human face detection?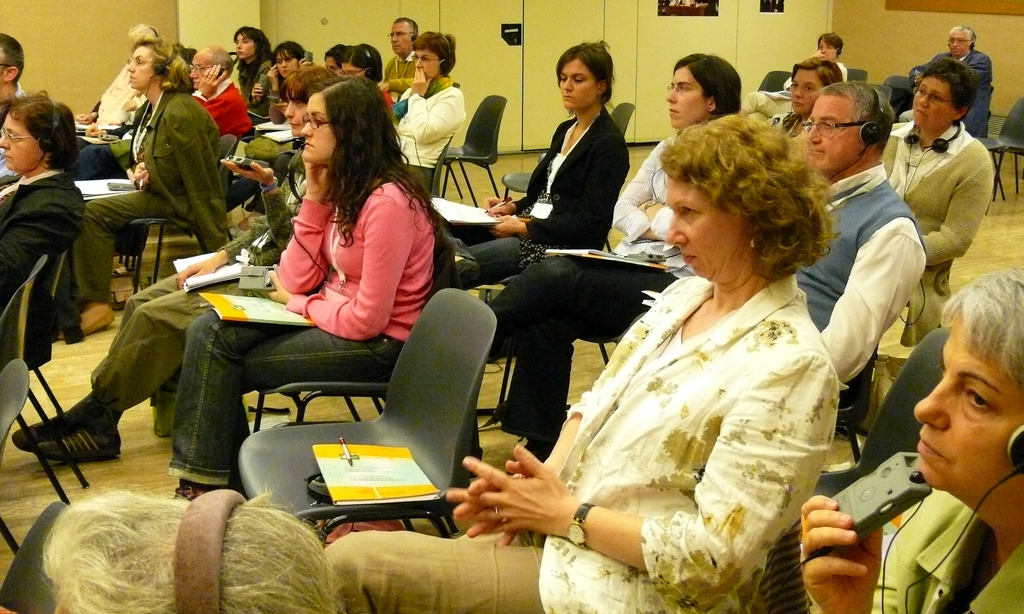
<box>910,74,952,132</box>
